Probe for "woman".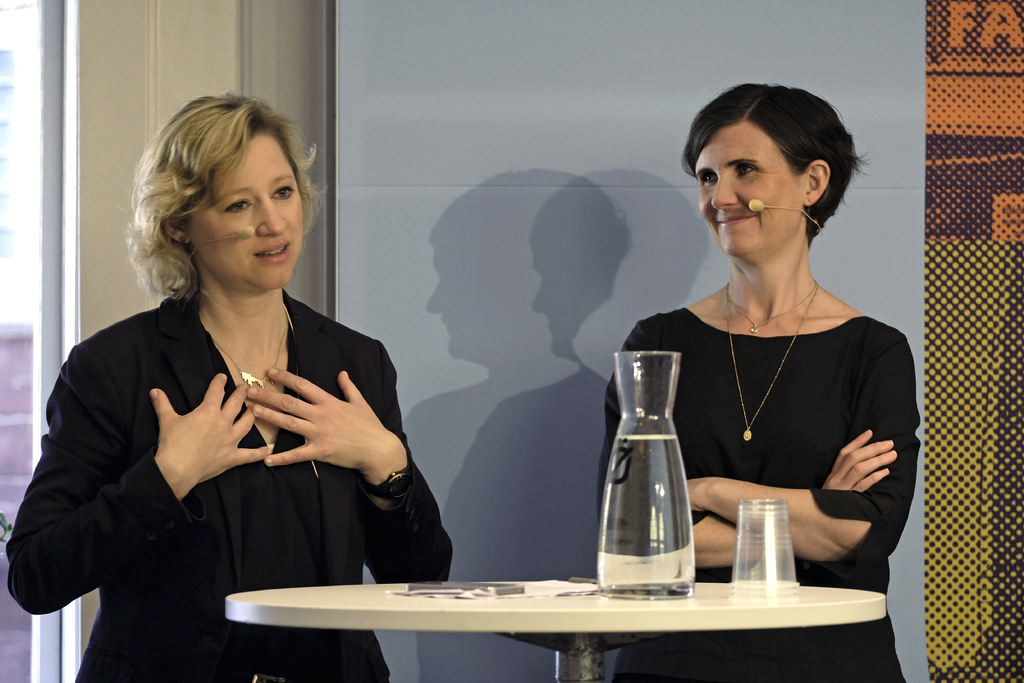
Probe result: 577:72:920:682.
